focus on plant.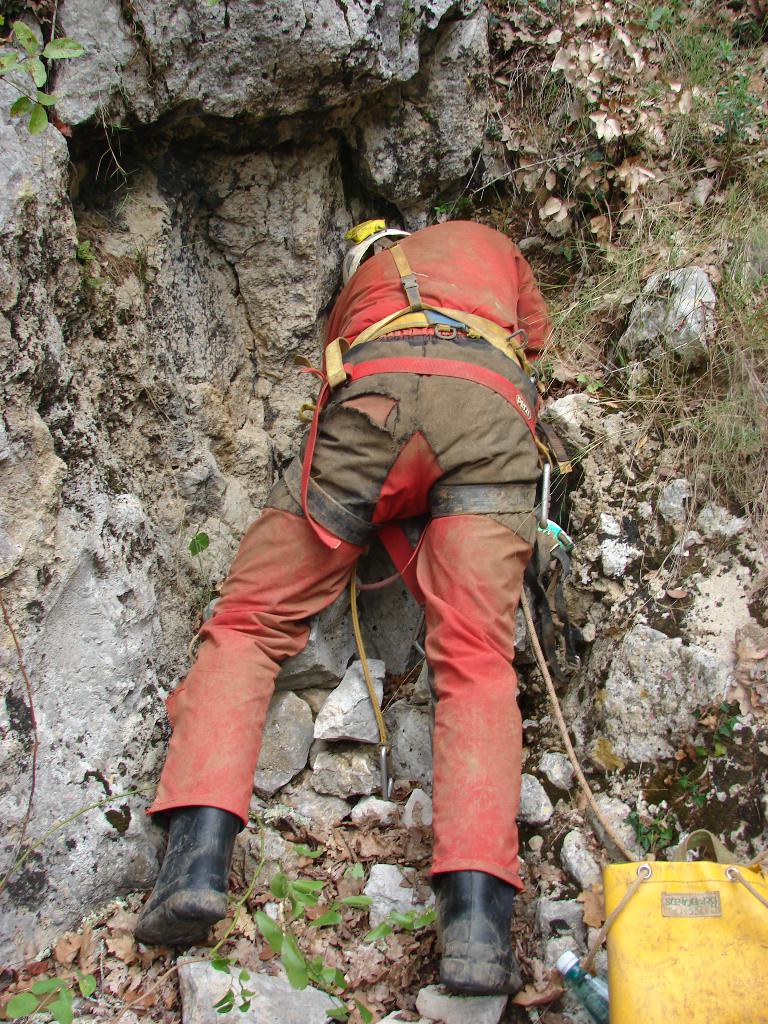
Focused at (x1=0, y1=967, x2=79, y2=1023).
